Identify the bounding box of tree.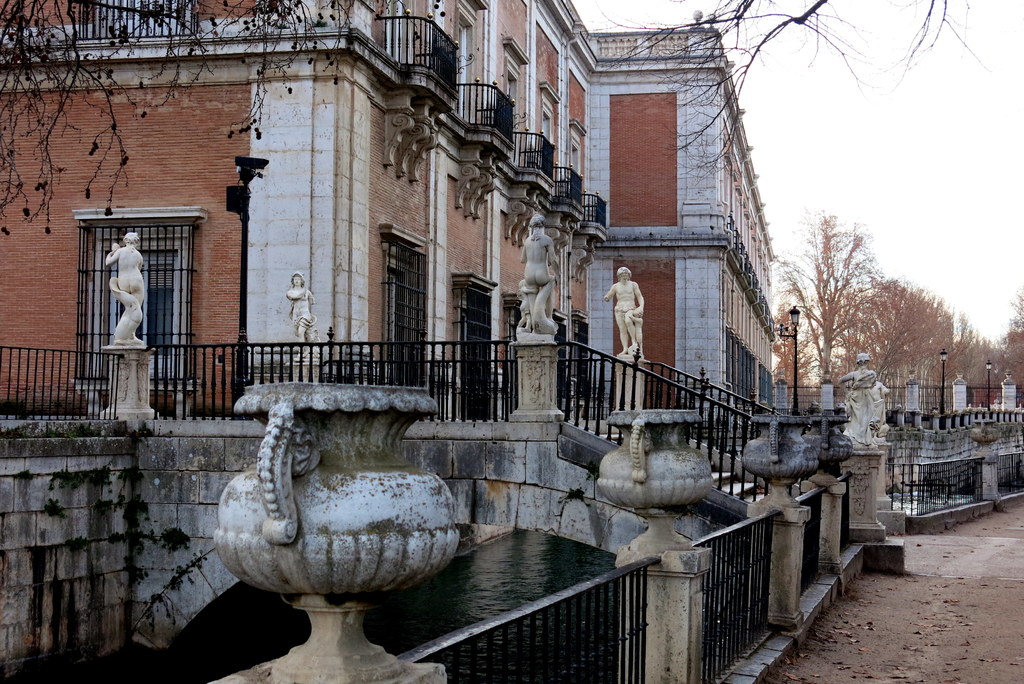
crop(803, 190, 940, 409).
